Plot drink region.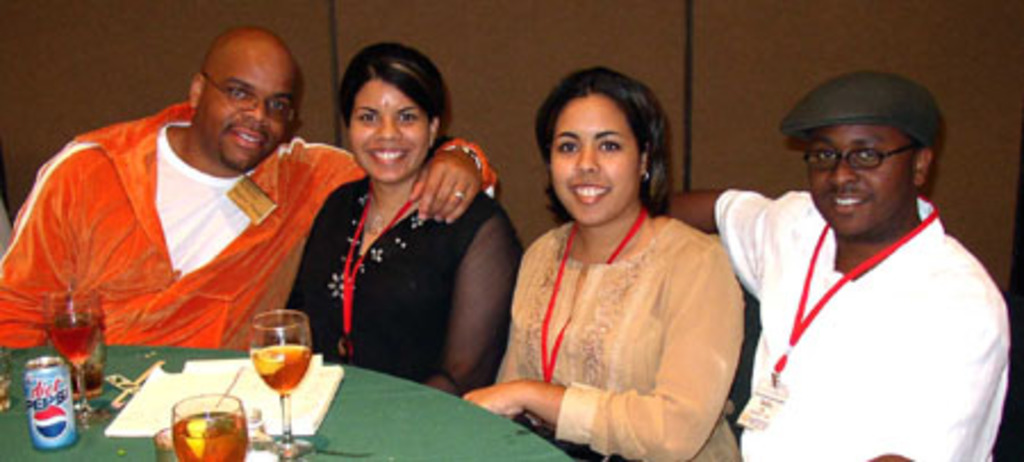
Plotted at 152,396,241,460.
